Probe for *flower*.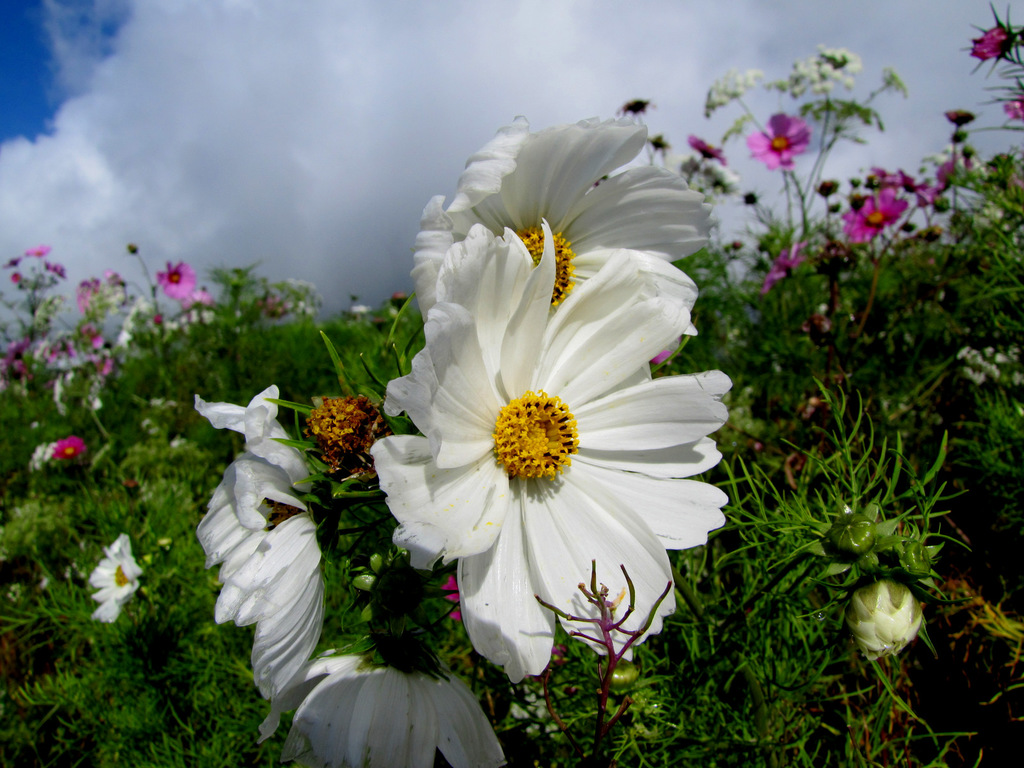
Probe result: 348,301,371,318.
